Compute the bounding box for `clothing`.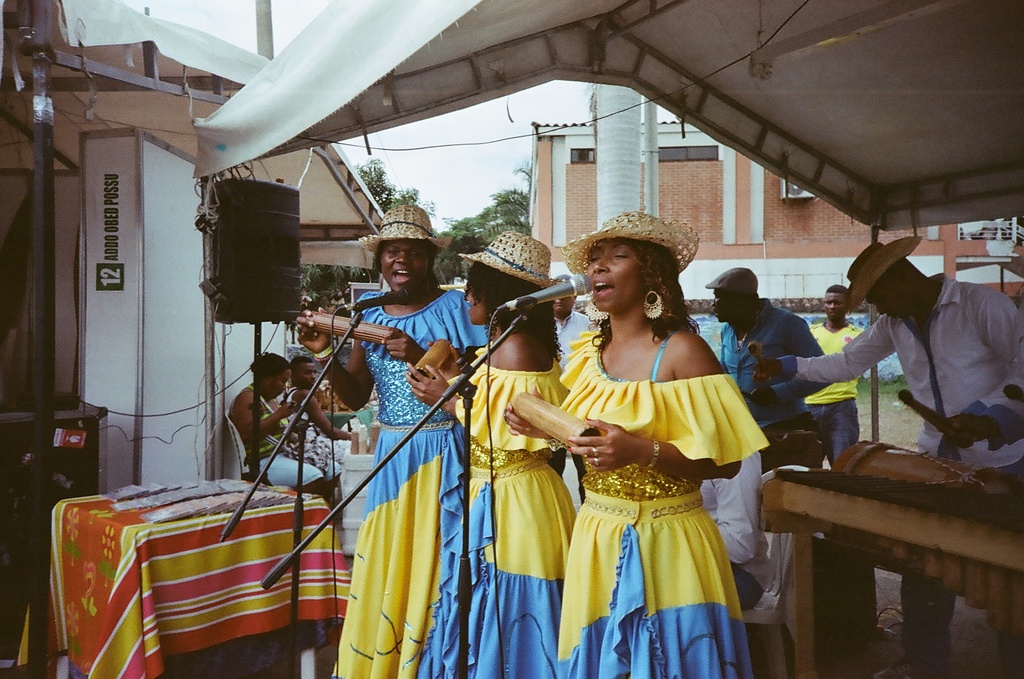
(715, 297, 838, 438).
